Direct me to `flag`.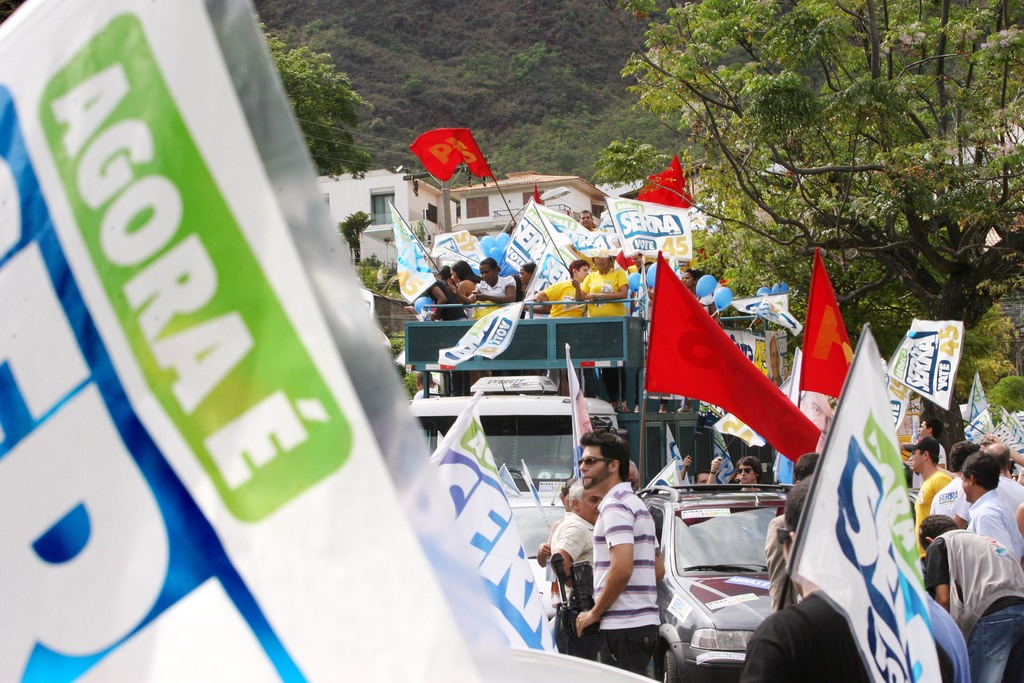
Direction: rect(799, 243, 865, 397).
